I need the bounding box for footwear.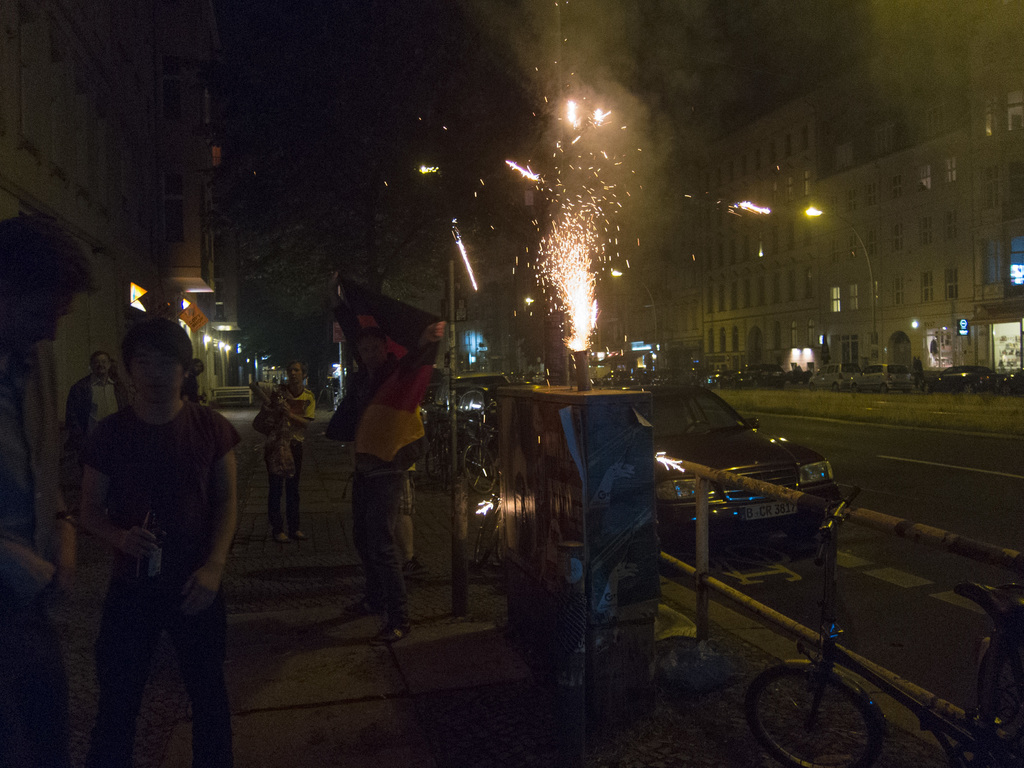
Here it is: region(275, 531, 285, 540).
